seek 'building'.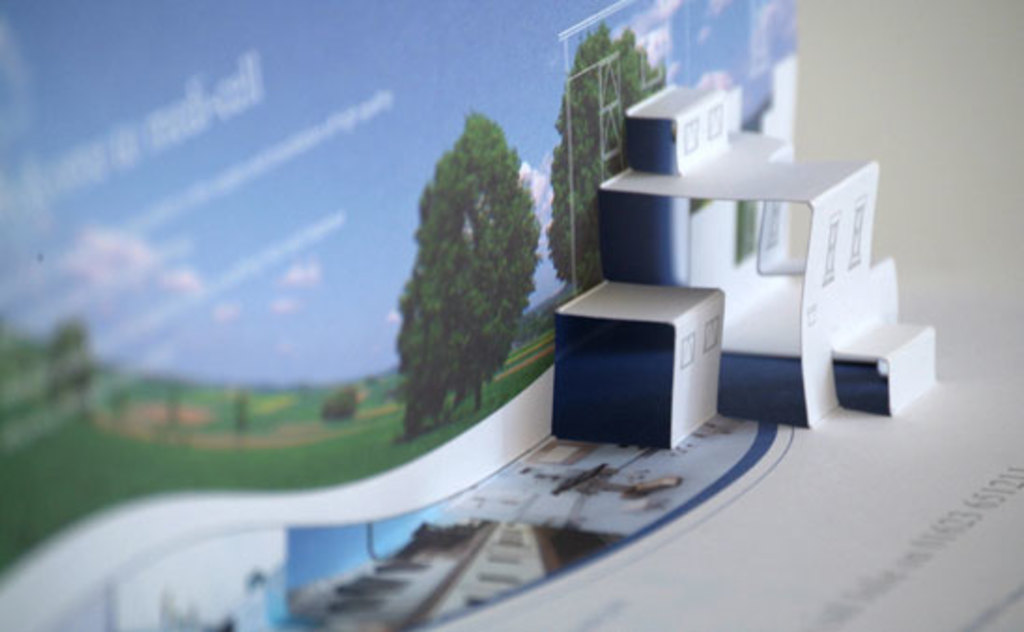
region(299, 520, 624, 630).
